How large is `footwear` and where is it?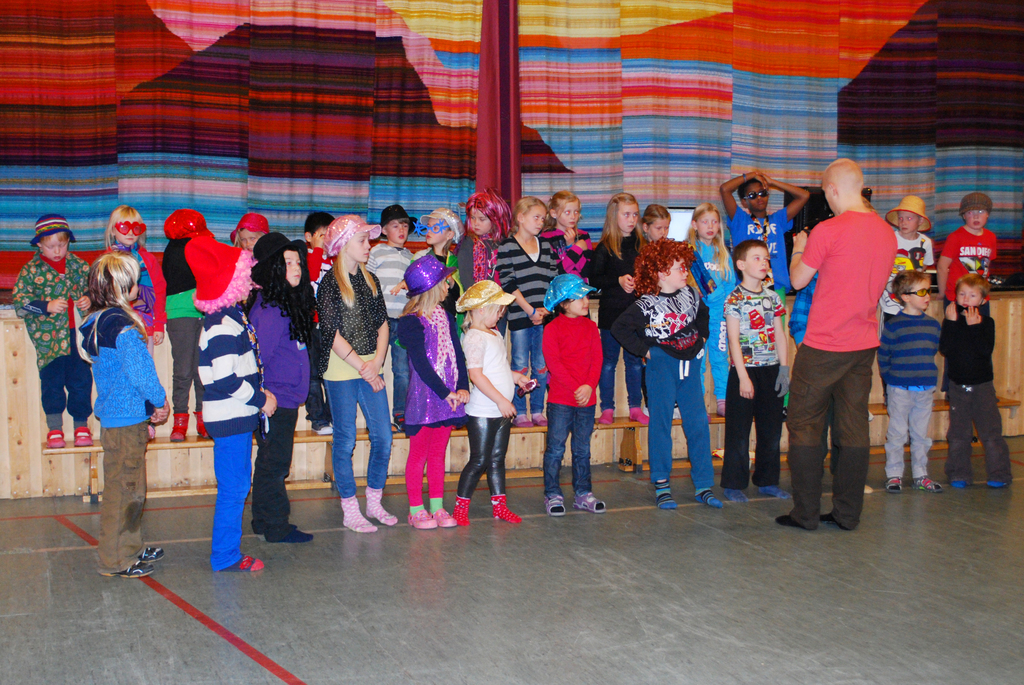
Bounding box: [x1=439, y1=503, x2=459, y2=526].
